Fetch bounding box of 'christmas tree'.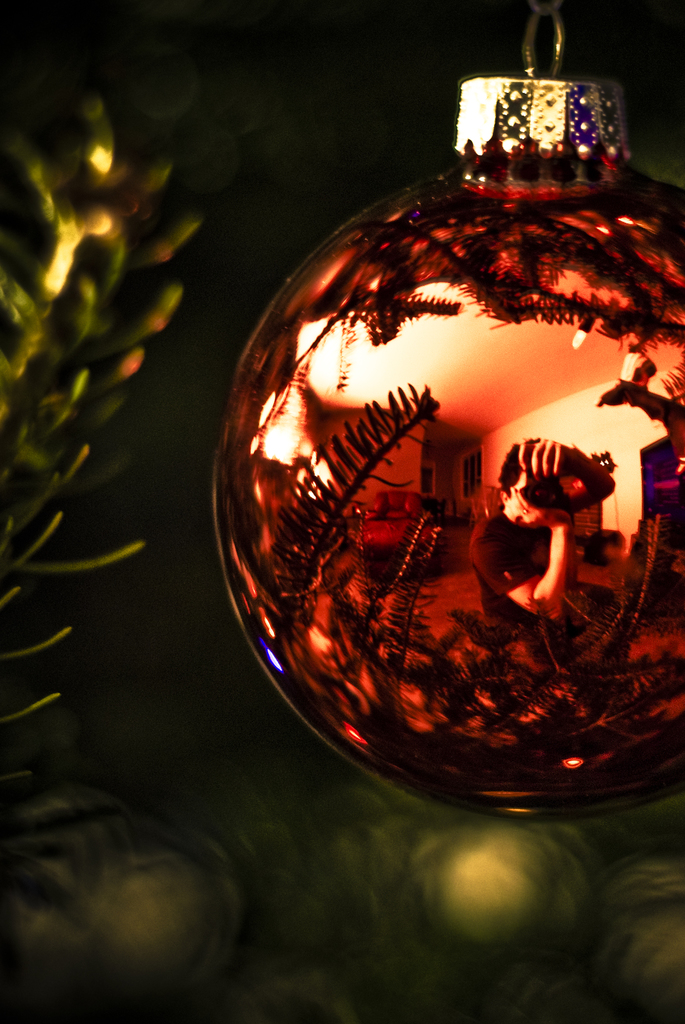
Bbox: <box>0,0,684,1023</box>.
